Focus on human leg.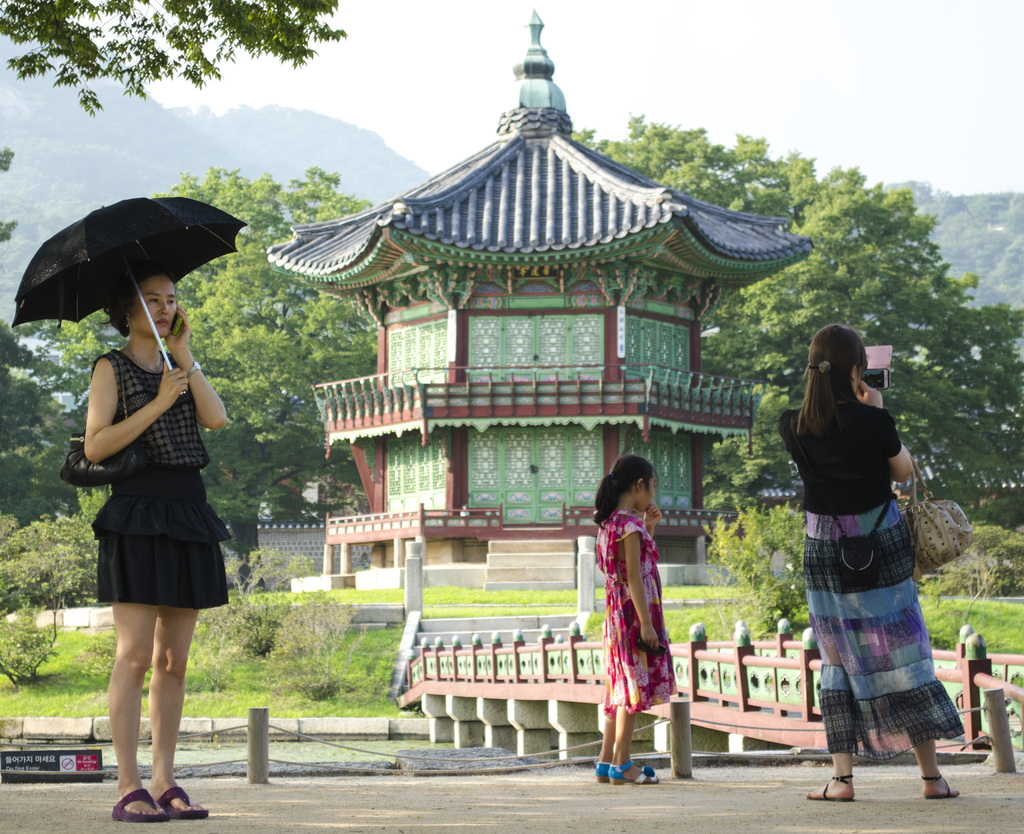
Focused at [596, 708, 662, 787].
